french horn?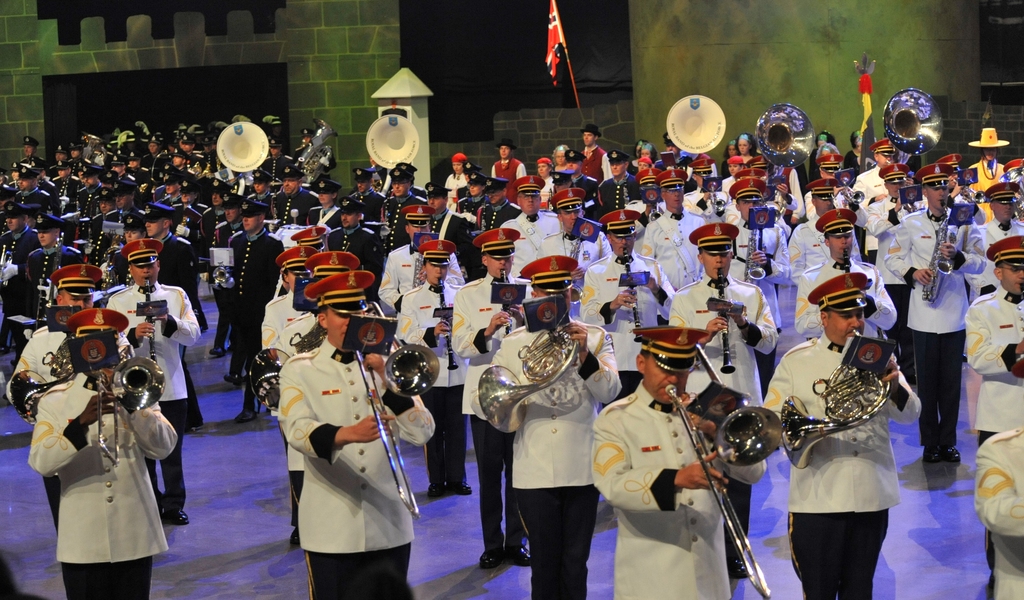
bbox=[147, 275, 161, 363]
